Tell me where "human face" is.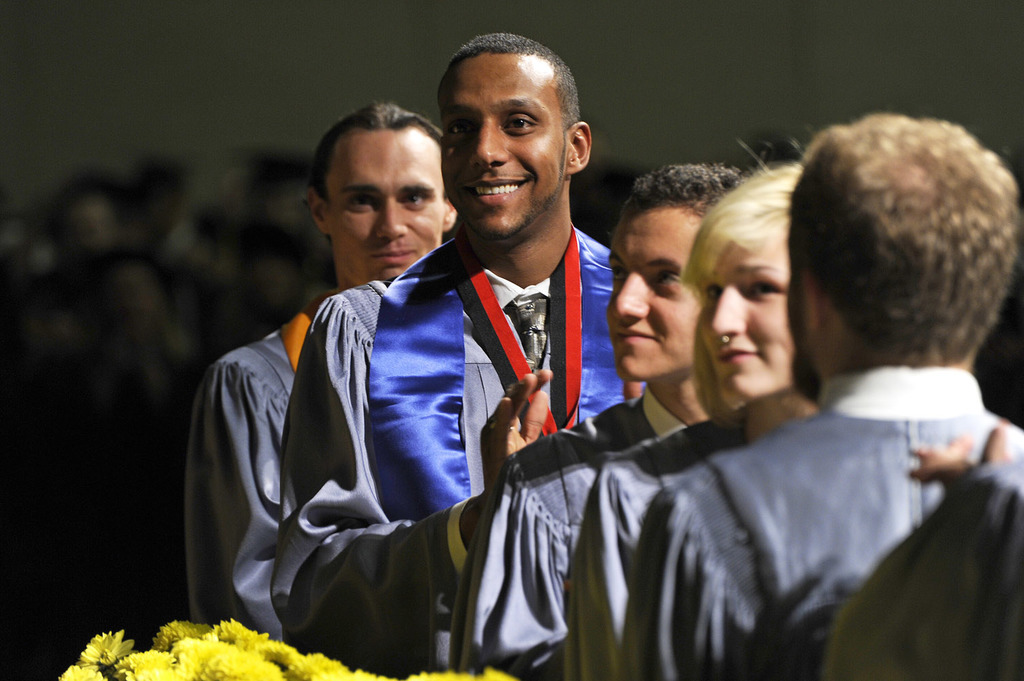
"human face" is at crop(608, 212, 703, 383).
